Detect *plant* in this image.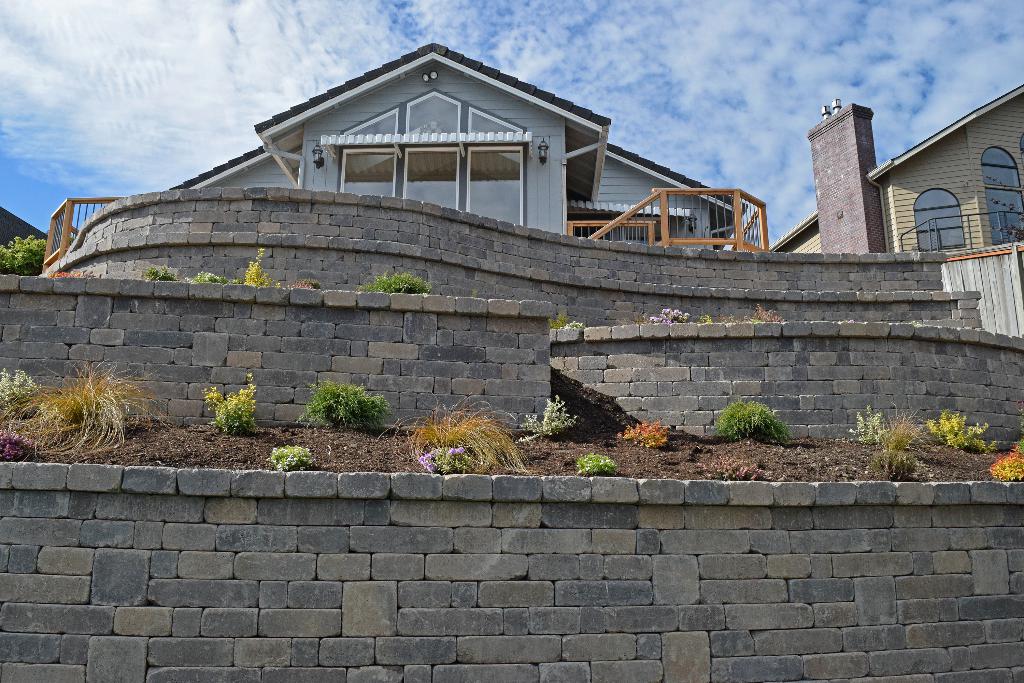
Detection: {"left": 268, "top": 446, "right": 320, "bottom": 471}.
